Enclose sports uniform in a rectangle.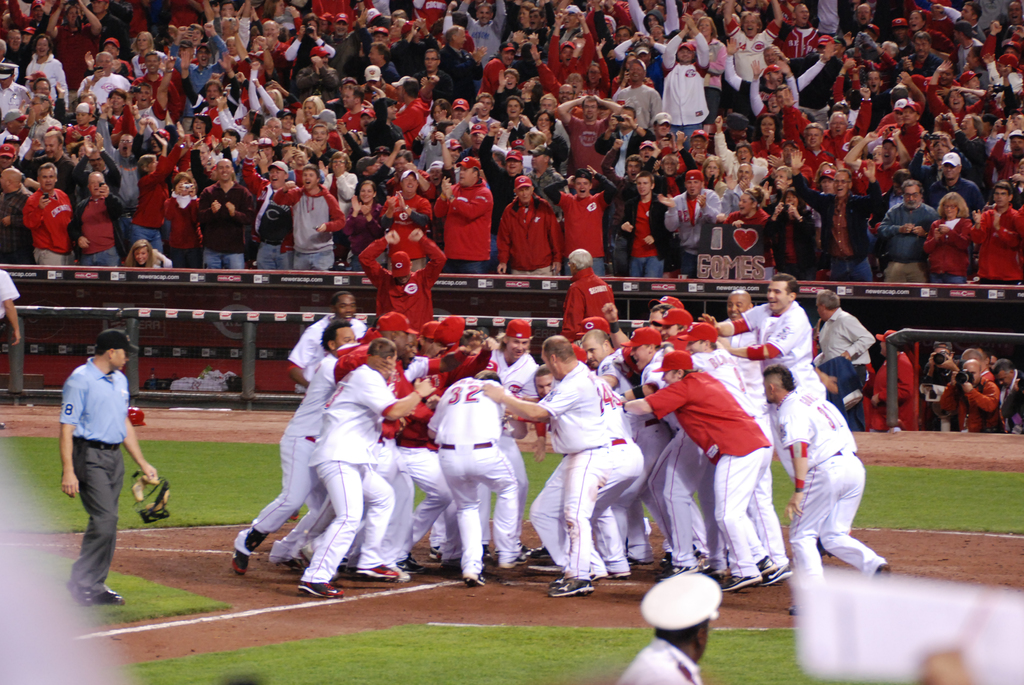
crop(299, 358, 395, 583).
